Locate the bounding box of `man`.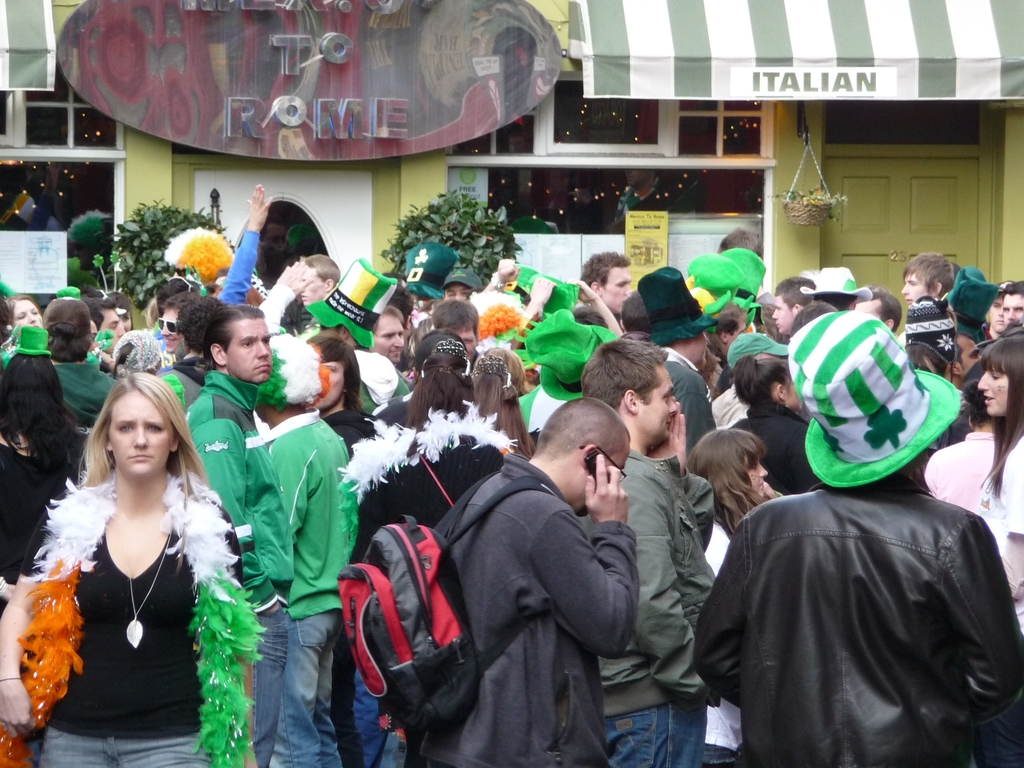
Bounding box: (left=337, top=302, right=406, bottom=433).
